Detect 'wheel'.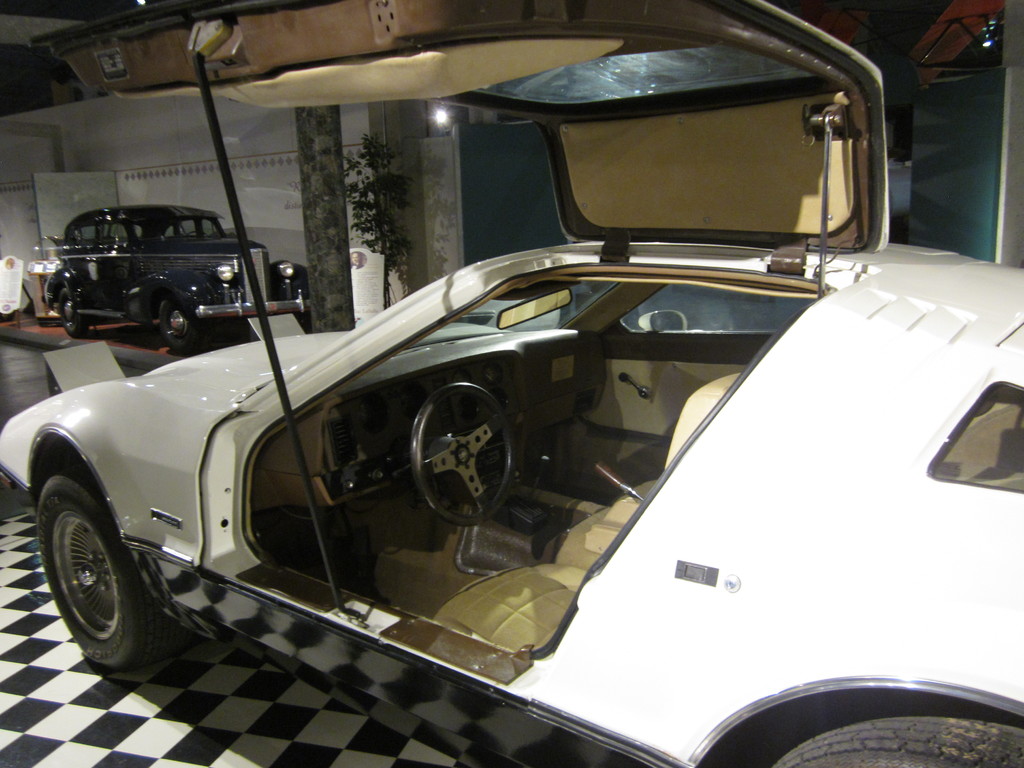
Detected at <box>412,382,517,527</box>.
